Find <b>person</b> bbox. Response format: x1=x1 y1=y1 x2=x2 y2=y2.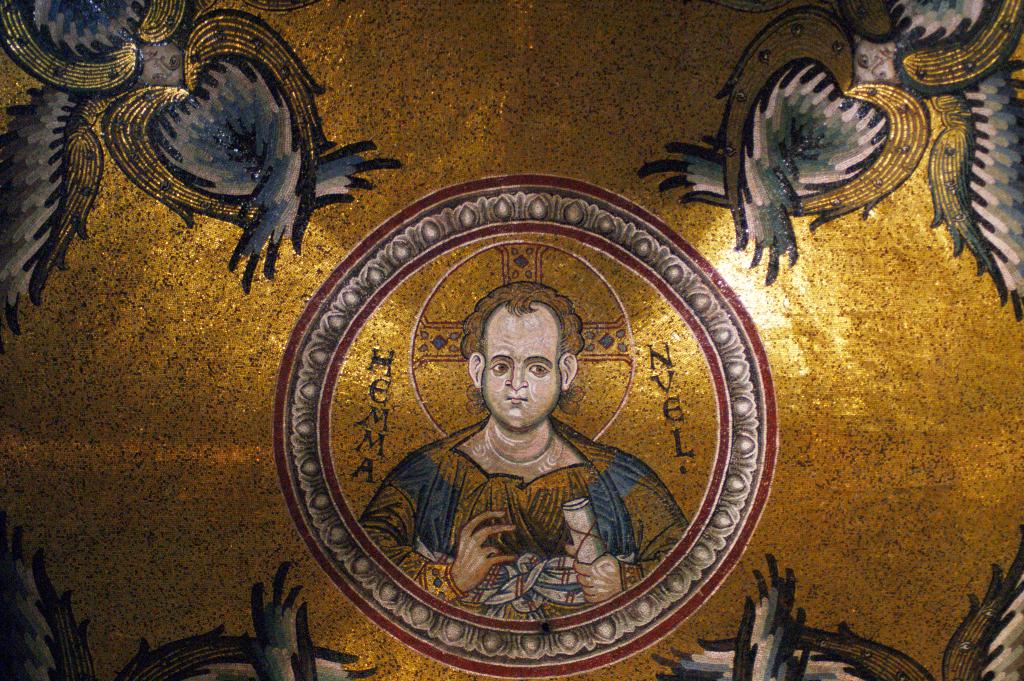
x1=360 y1=282 x2=690 y2=620.
